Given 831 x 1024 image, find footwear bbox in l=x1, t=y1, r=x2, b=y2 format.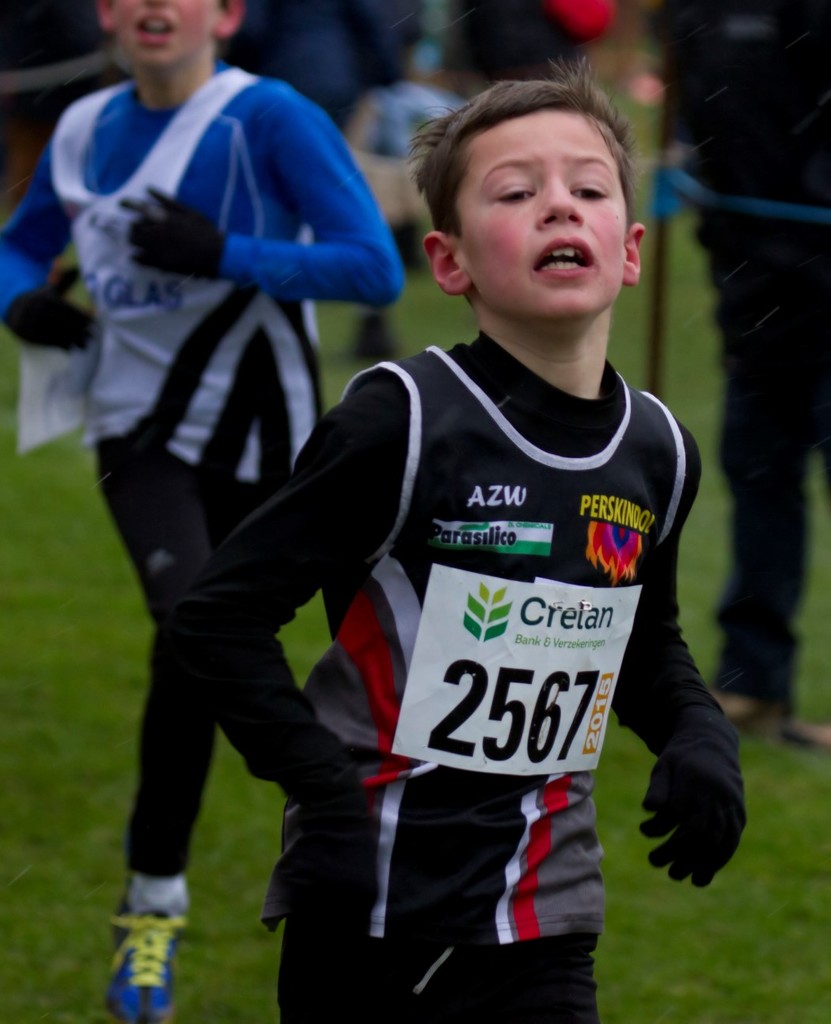
l=711, t=685, r=791, b=744.
